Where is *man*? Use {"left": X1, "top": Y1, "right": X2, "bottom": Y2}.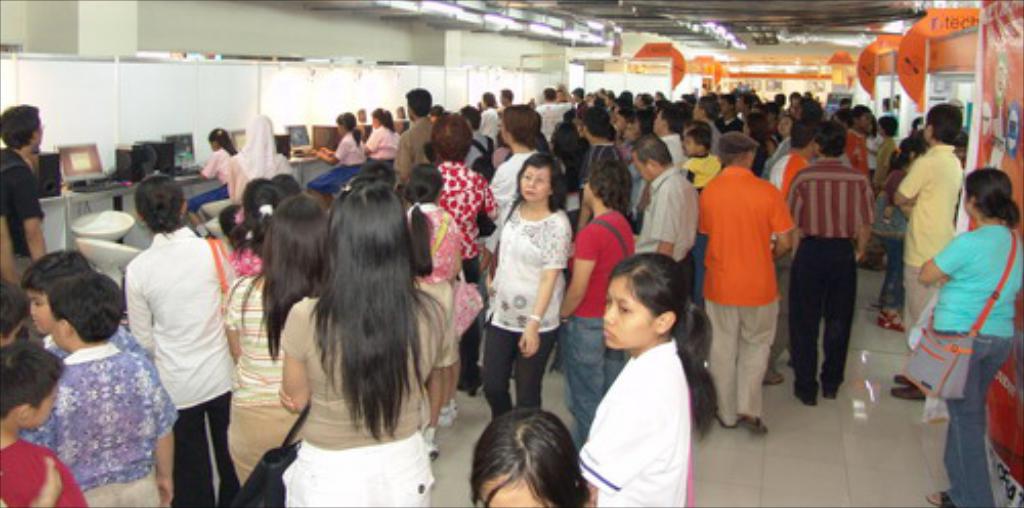
{"left": 848, "top": 104, "right": 877, "bottom": 270}.
